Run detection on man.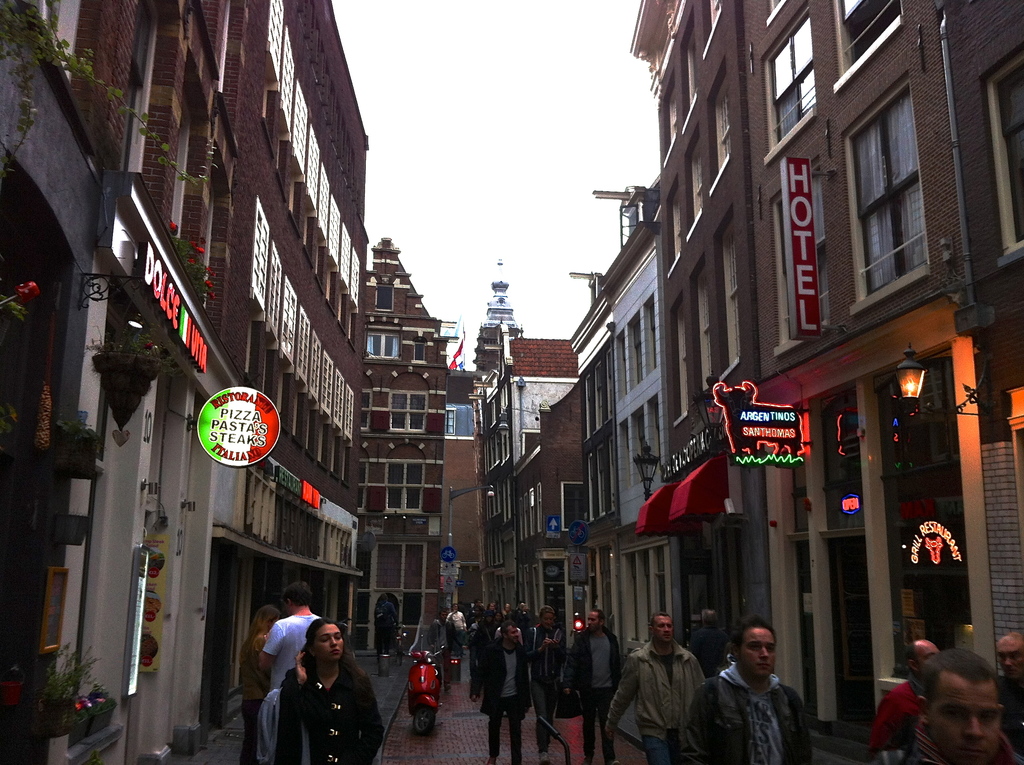
Result: locate(559, 608, 623, 762).
